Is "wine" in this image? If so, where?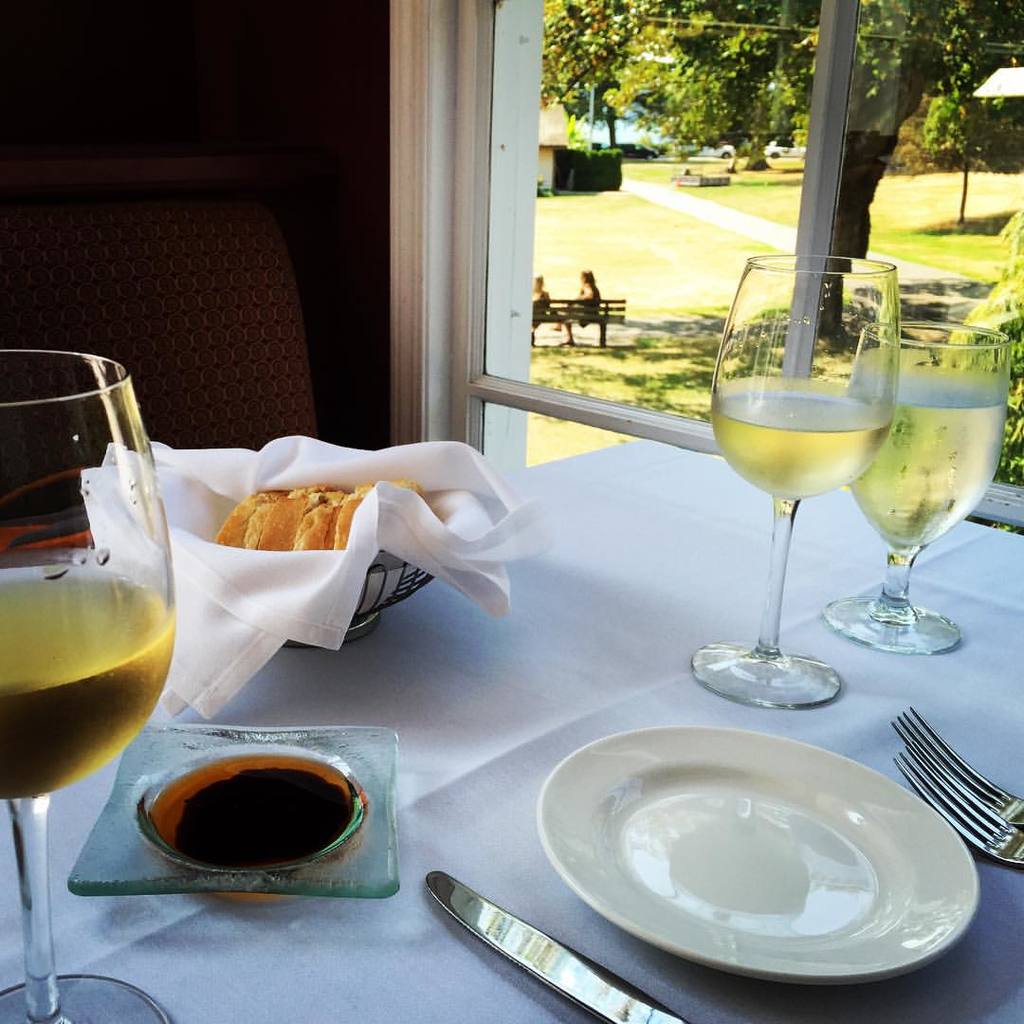
Yes, at crop(0, 566, 174, 801).
